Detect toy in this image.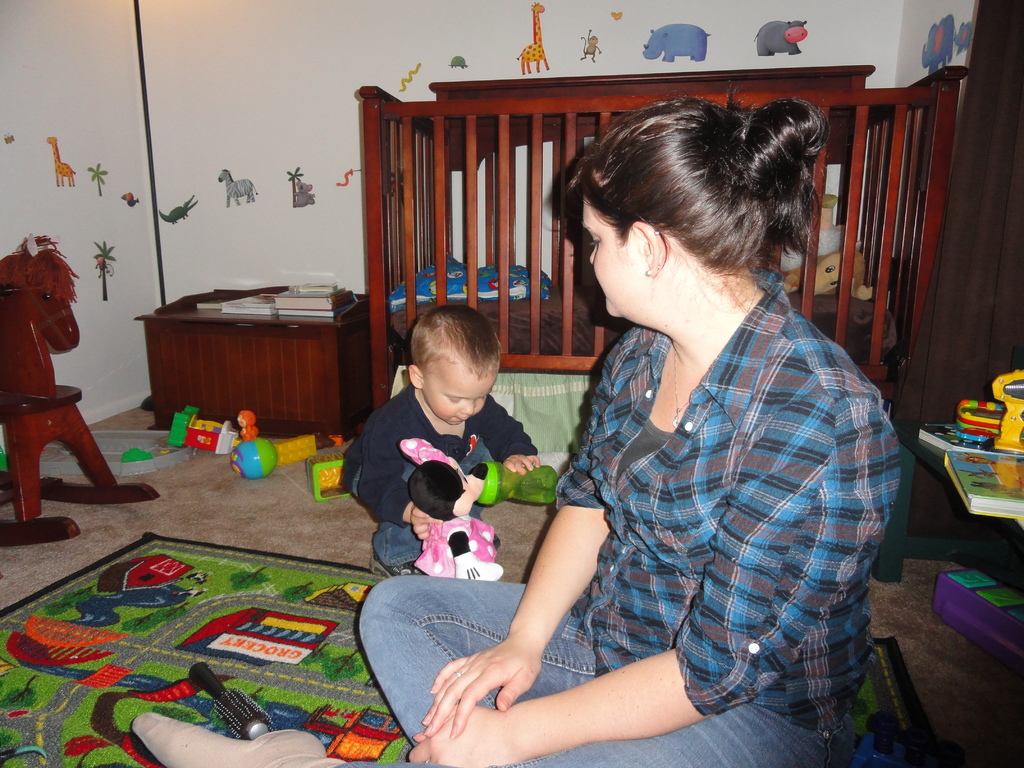
Detection: 0:232:159:543.
